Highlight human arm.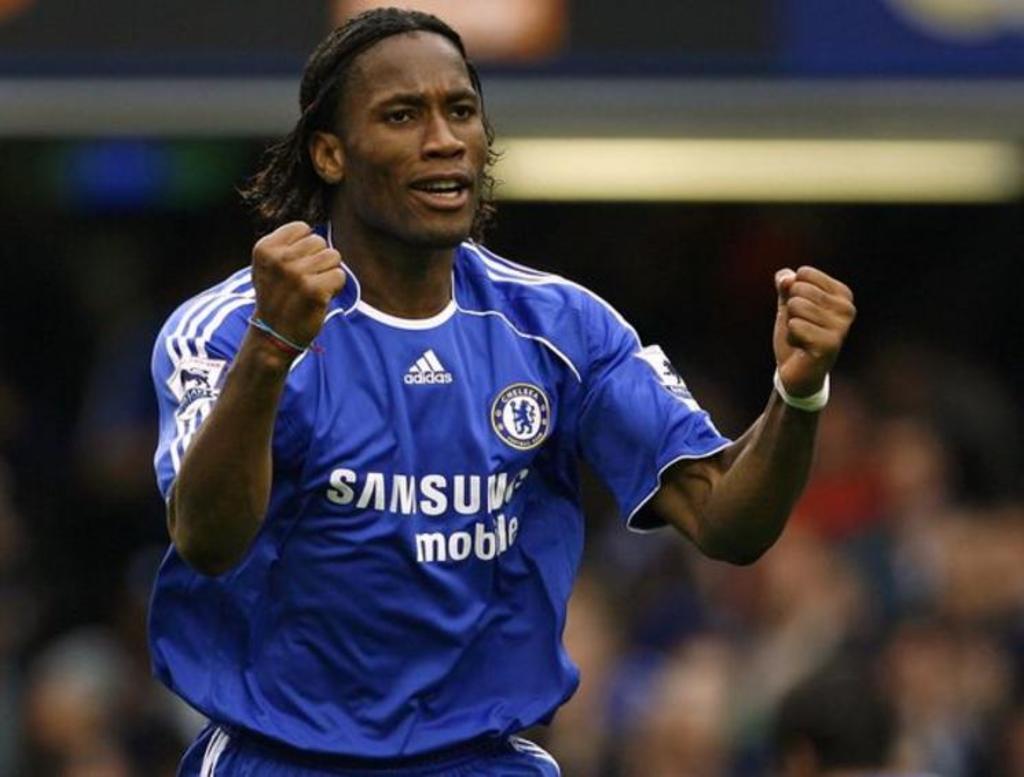
Highlighted region: (151,215,353,583).
